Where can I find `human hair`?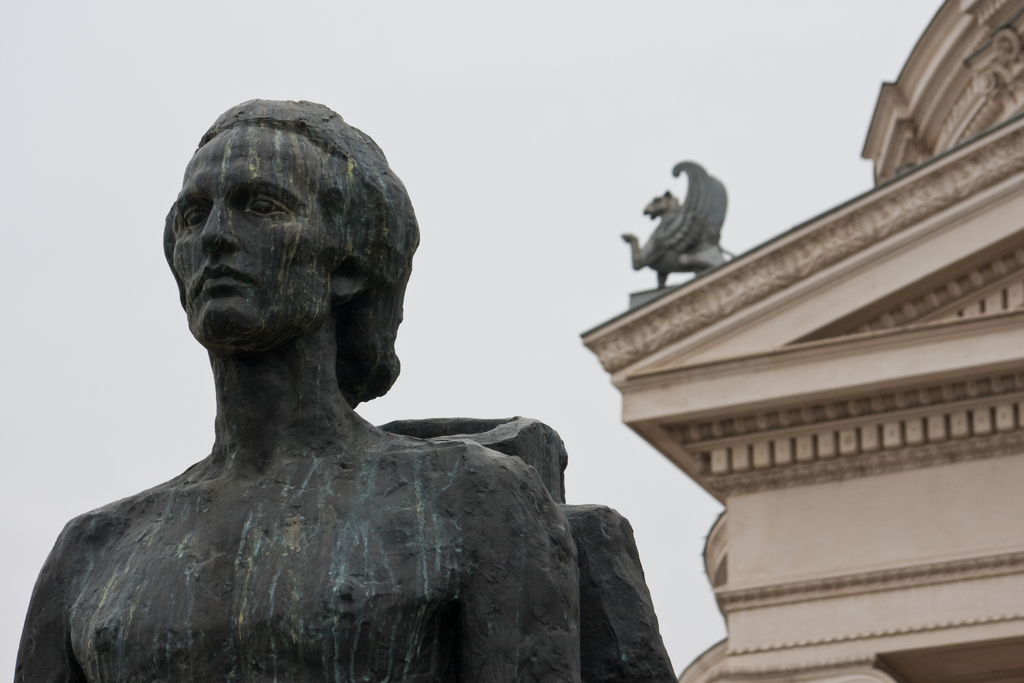
You can find it at region(195, 98, 424, 402).
